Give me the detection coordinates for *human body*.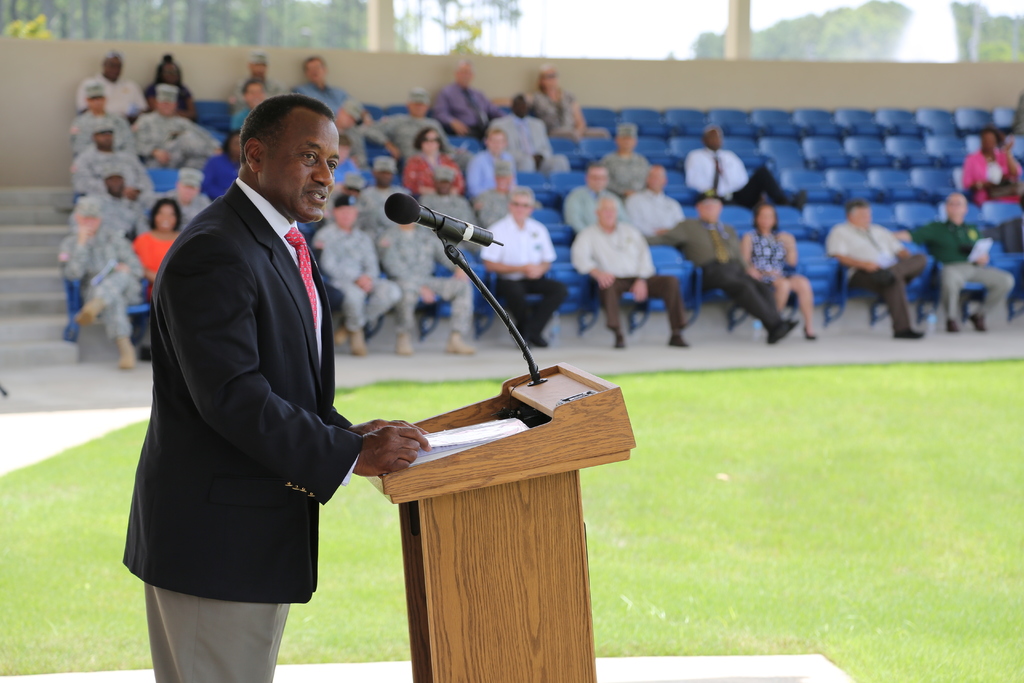
[77,50,149,122].
